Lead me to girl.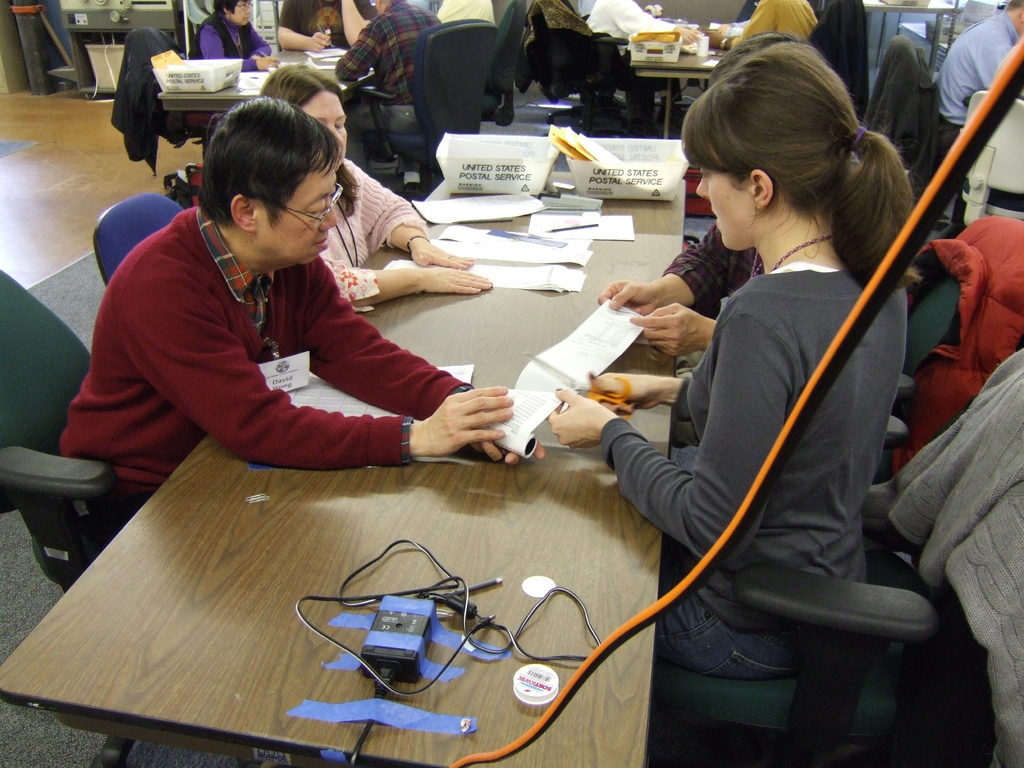
Lead to select_region(547, 38, 918, 682).
